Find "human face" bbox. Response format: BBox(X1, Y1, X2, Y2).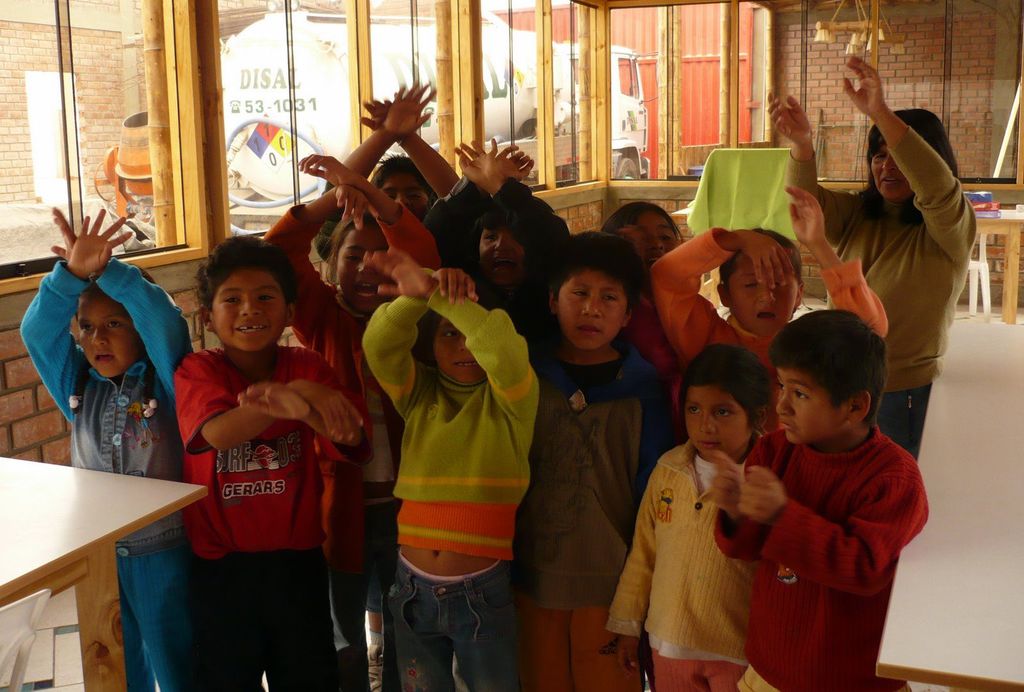
BBox(209, 267, 291, 352).
